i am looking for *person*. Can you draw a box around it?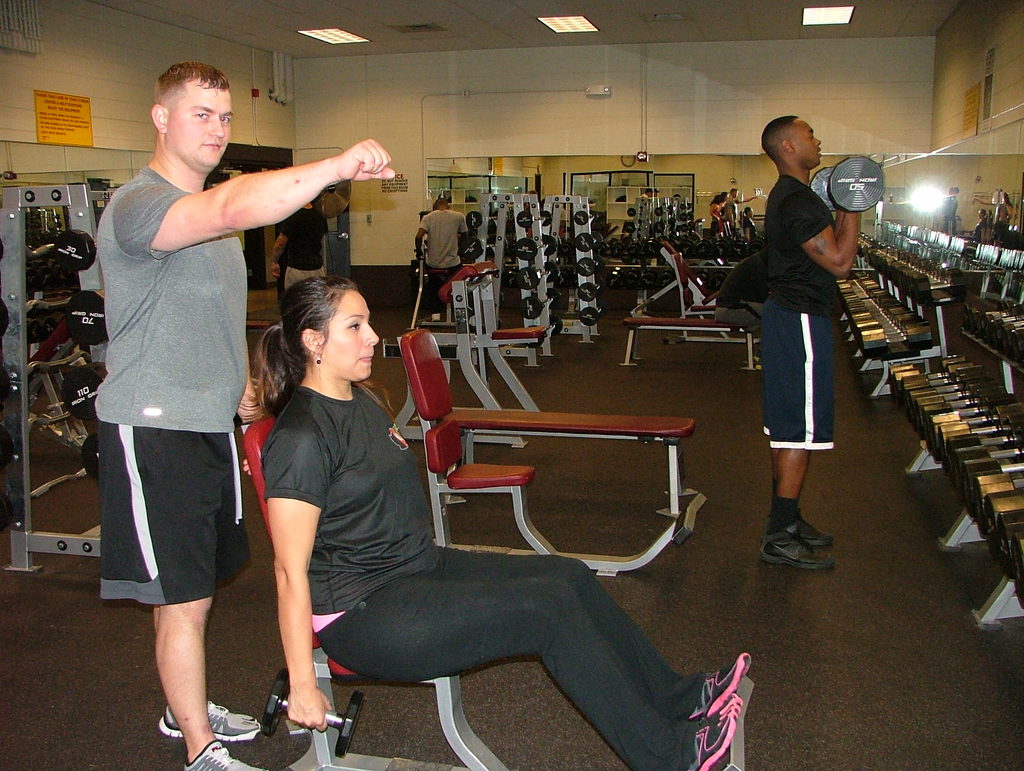
Sure, the bounding box is rect(97, 60, 401, 770).
